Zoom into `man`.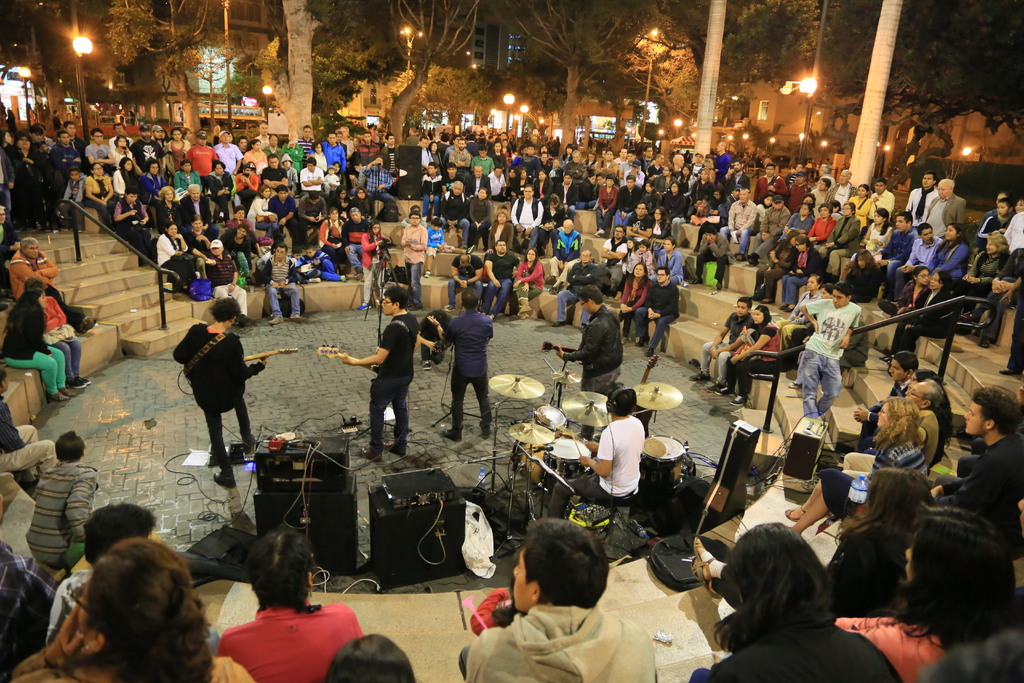
Zoom target: bbox=[742, 190, 792, 268].
